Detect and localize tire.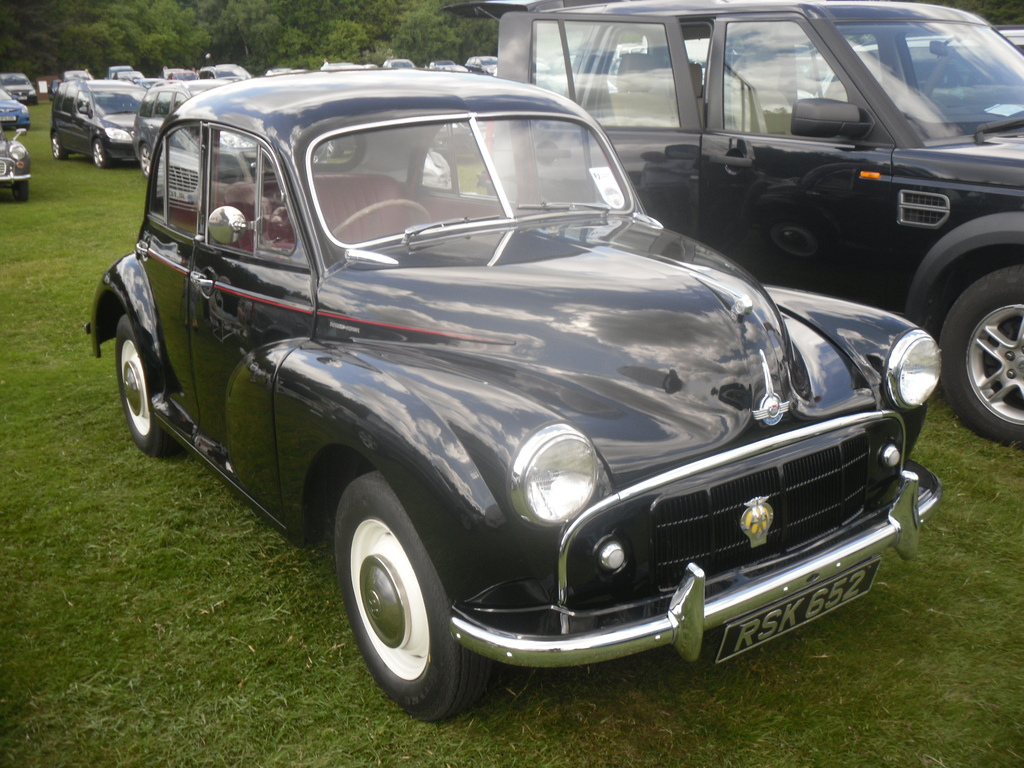
Localized at 92/140/110/170.
